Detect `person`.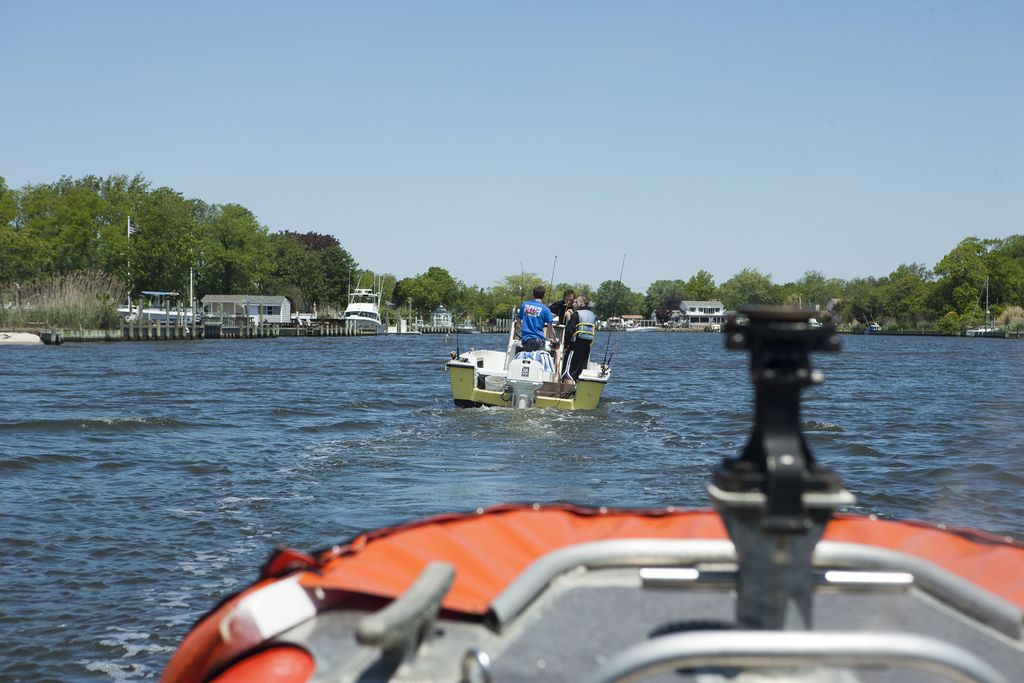
Detected at {"left": 551, "top": 288, "right": 576, "bottom": 334}.
